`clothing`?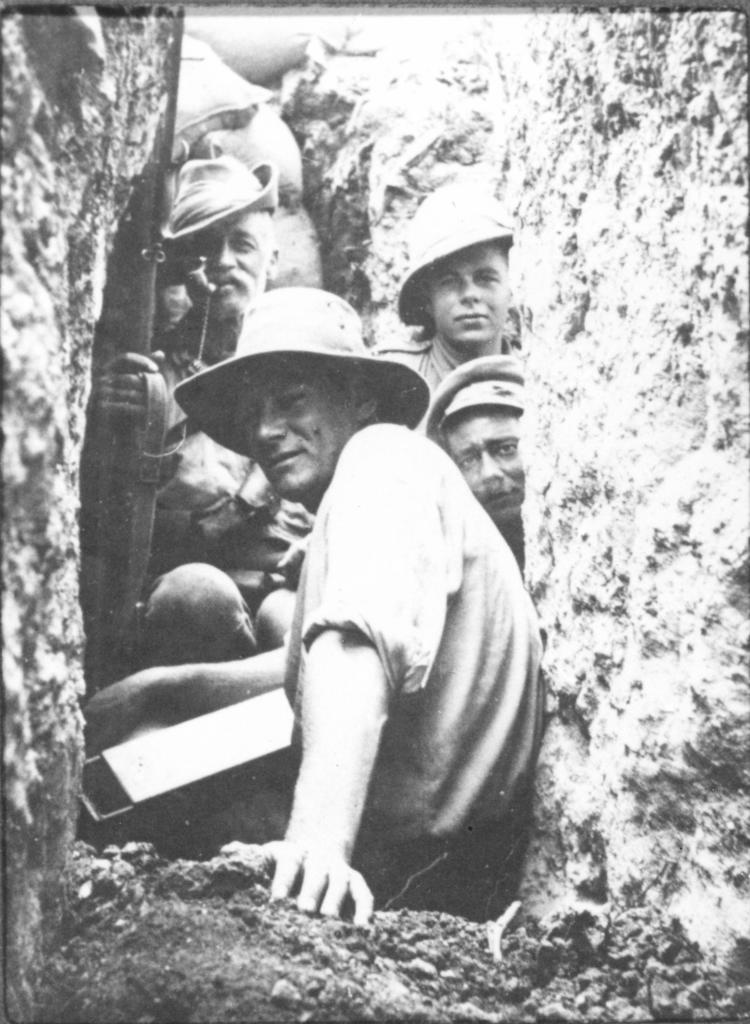
<region>151, 305, 304, 648</region>
